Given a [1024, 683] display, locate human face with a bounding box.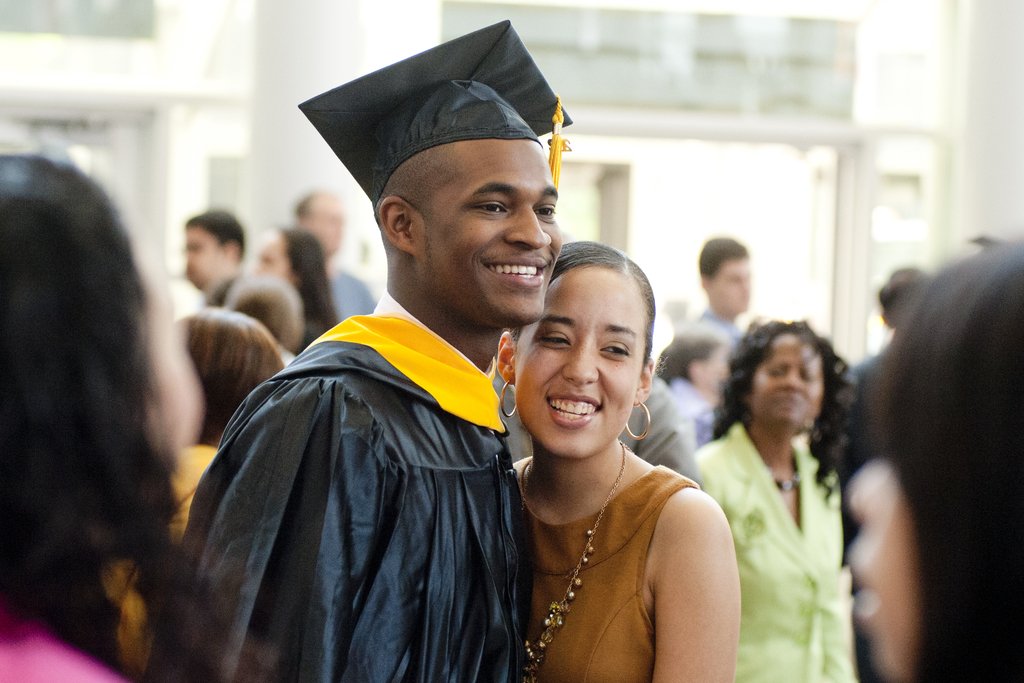
Located: region(417, 135, 566, 332).
